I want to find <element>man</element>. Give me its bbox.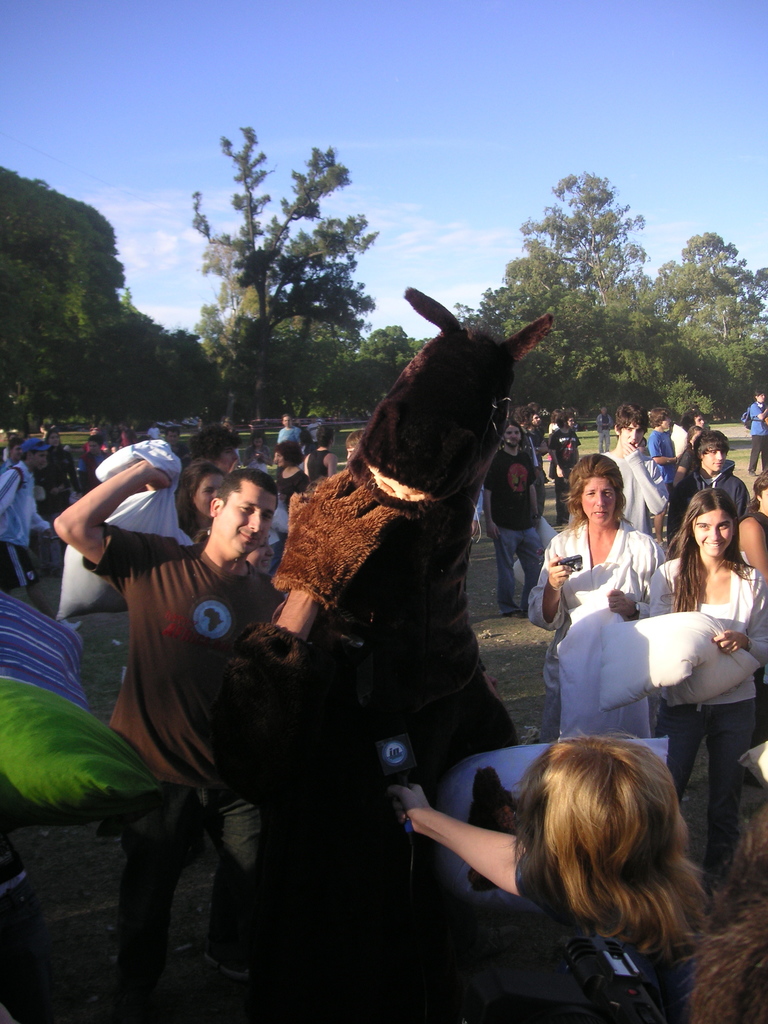
307 410 322 447.
